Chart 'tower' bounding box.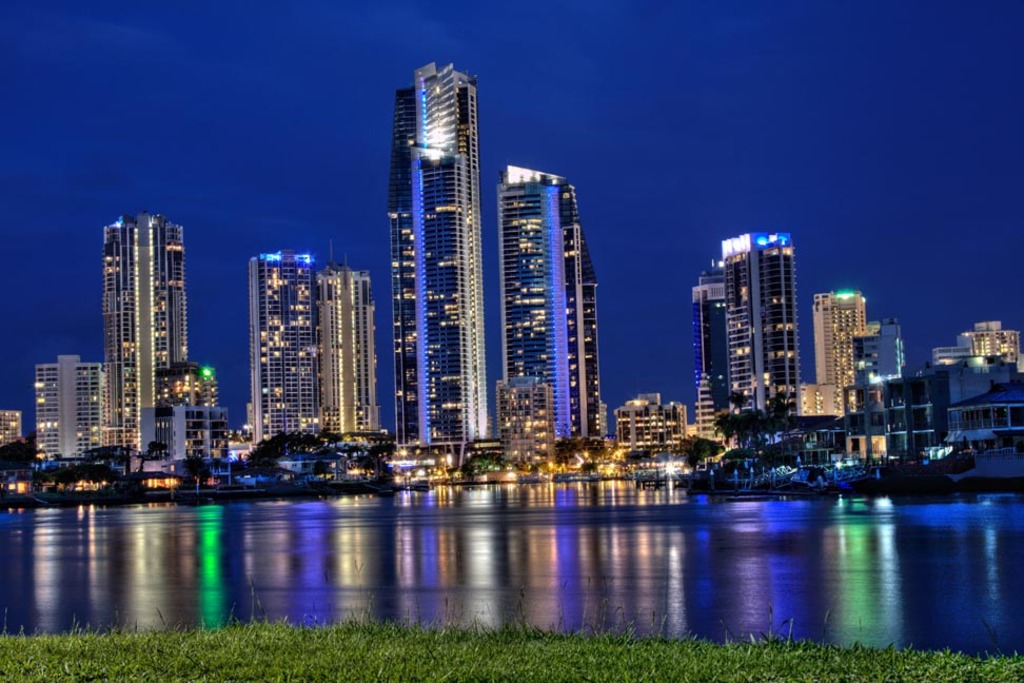
Charted: select_region(99, 206, 184, 443).
